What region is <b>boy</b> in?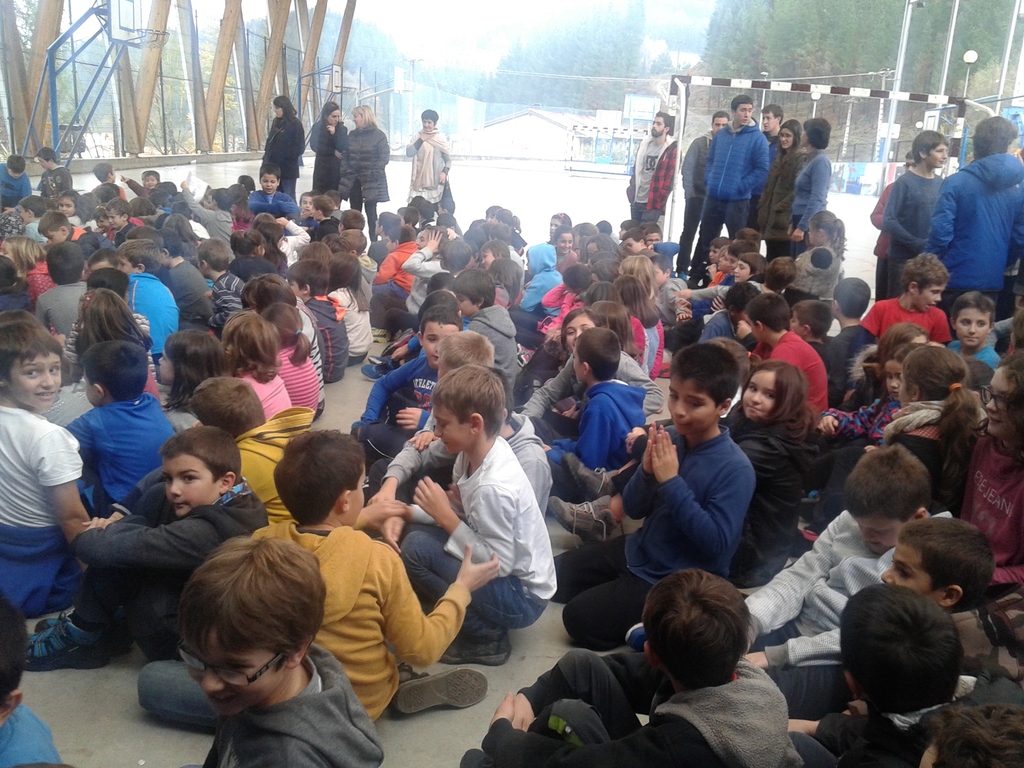
box(884, 129, 945, 300).
